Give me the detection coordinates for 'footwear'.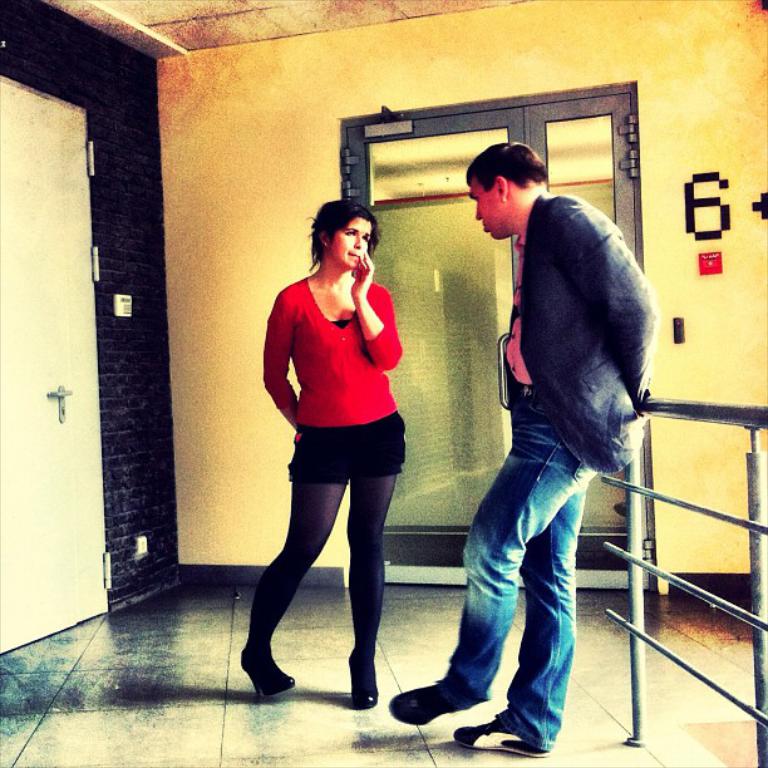
left=346, top=656, right=375, bottom=705.
